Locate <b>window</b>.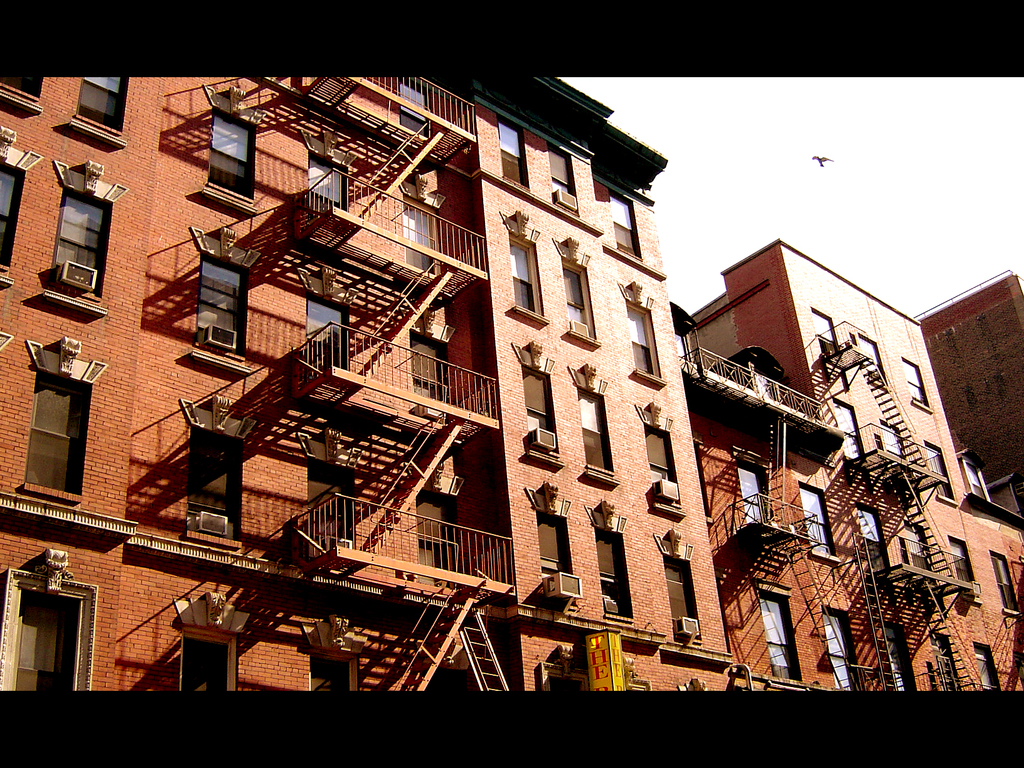
Bounding box: box(506, 236, 547, 323).
